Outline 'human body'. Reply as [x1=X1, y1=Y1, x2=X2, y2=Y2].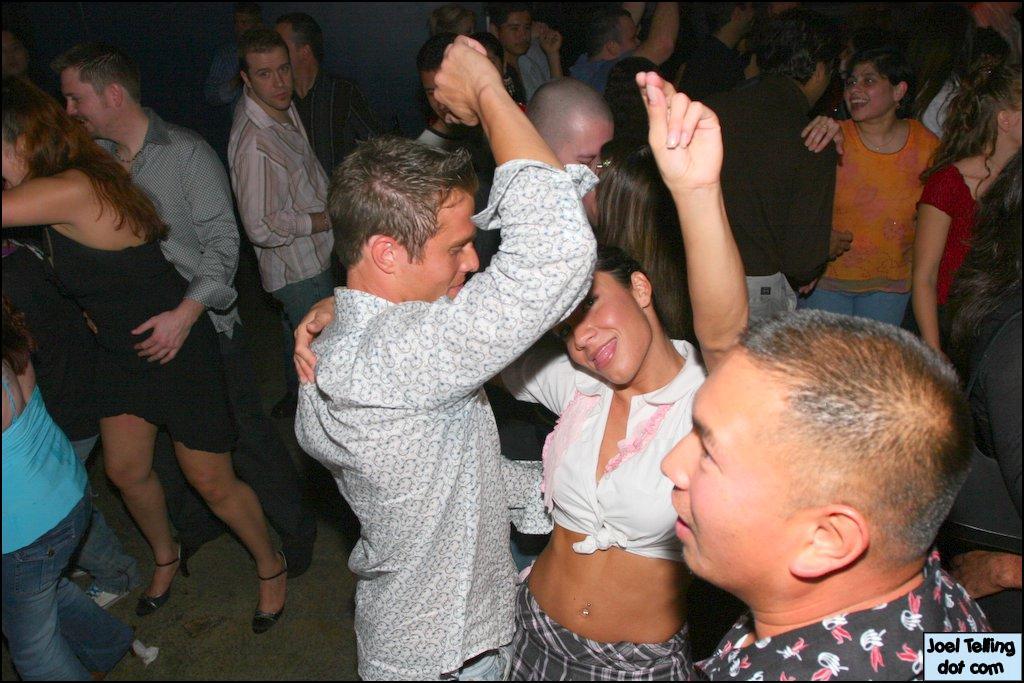
[x1=936, y1=170, x2=1014, y2=418].
